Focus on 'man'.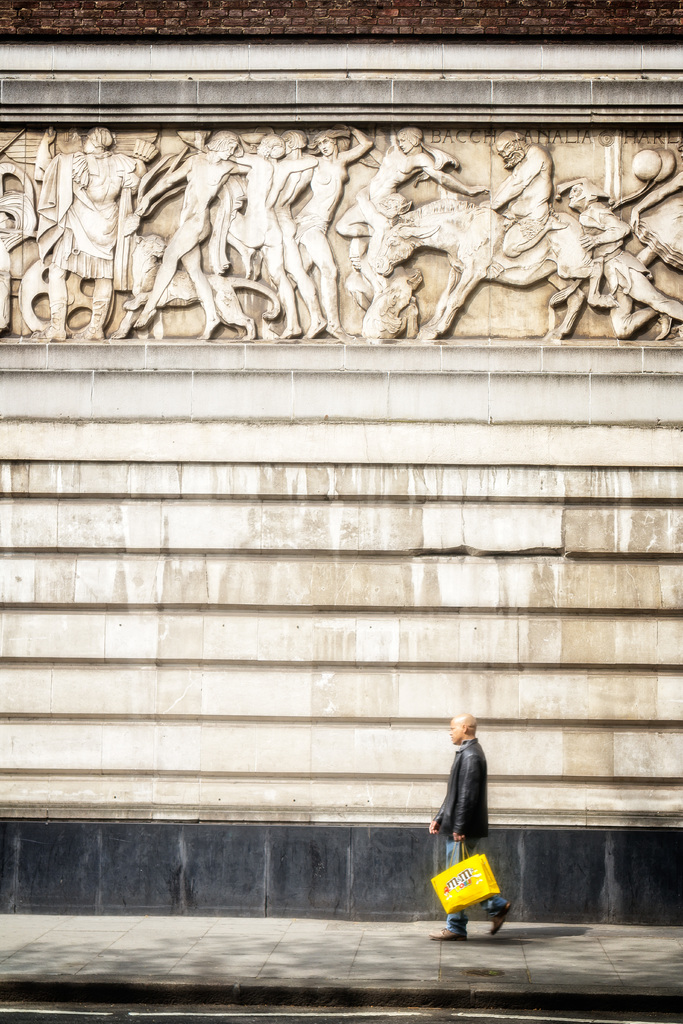
Focused at (420,727,493,879).
